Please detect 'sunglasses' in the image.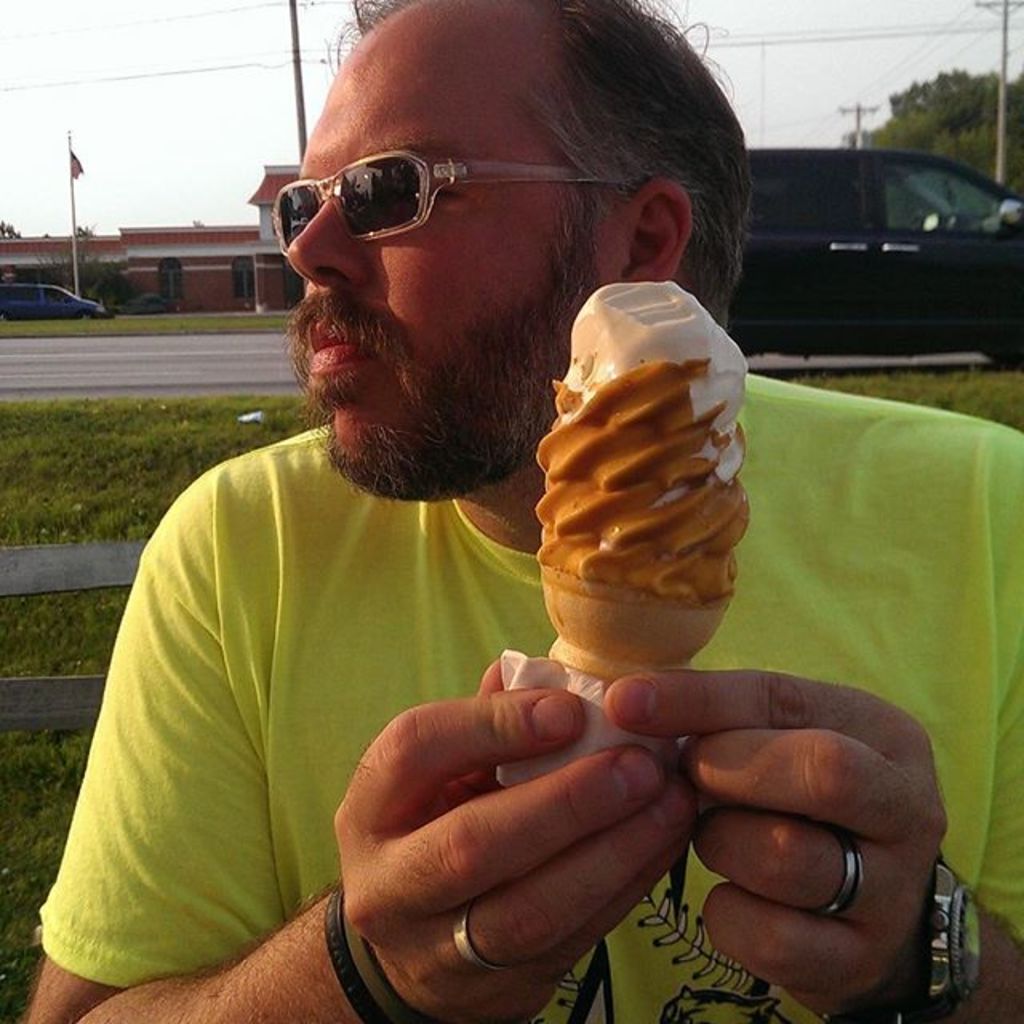
box=[275, 150, 642, 250].
